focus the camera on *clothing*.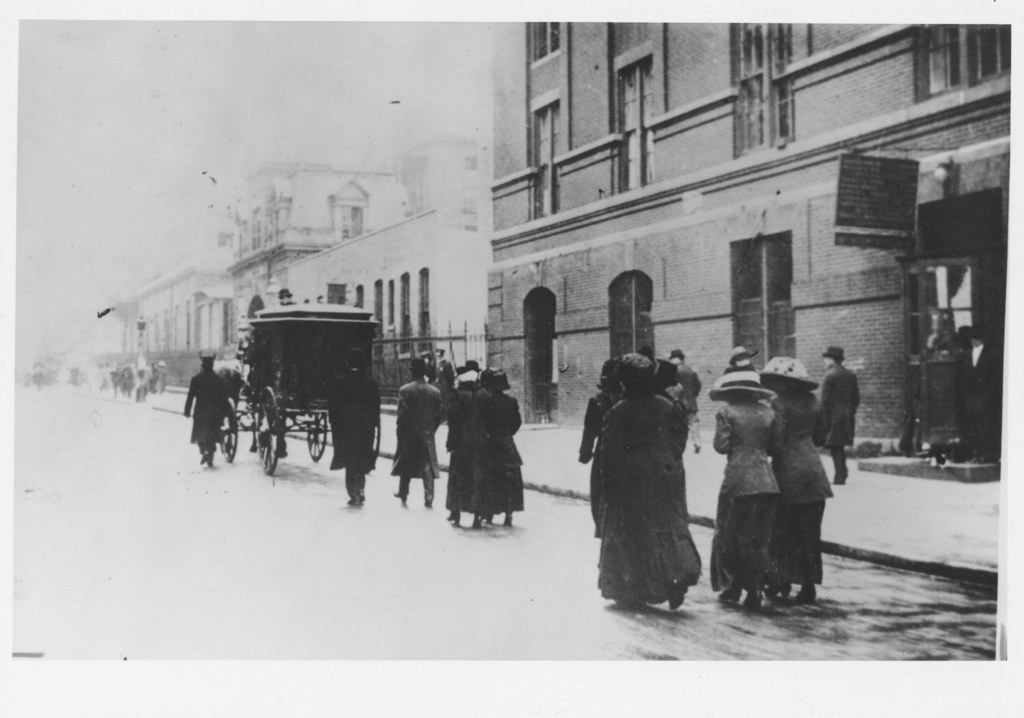
Focus region: rect(180, 366, 229, 454).
